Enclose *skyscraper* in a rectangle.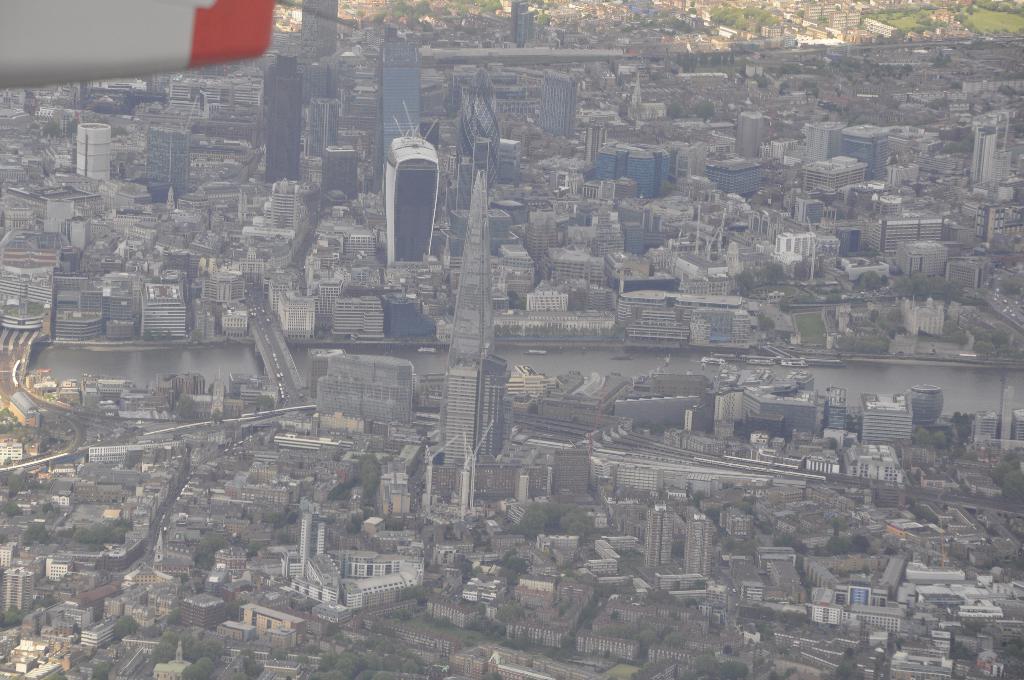
371, 110, 449, 276.
